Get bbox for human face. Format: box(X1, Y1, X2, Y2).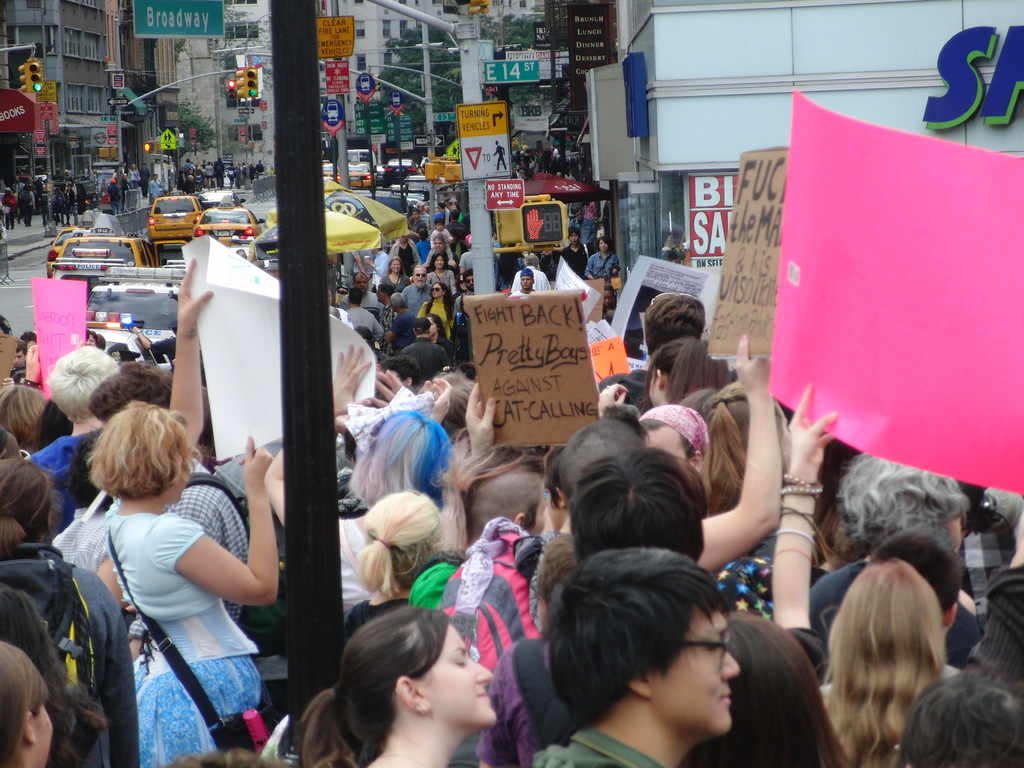
box(648, 424, 680, 465).
